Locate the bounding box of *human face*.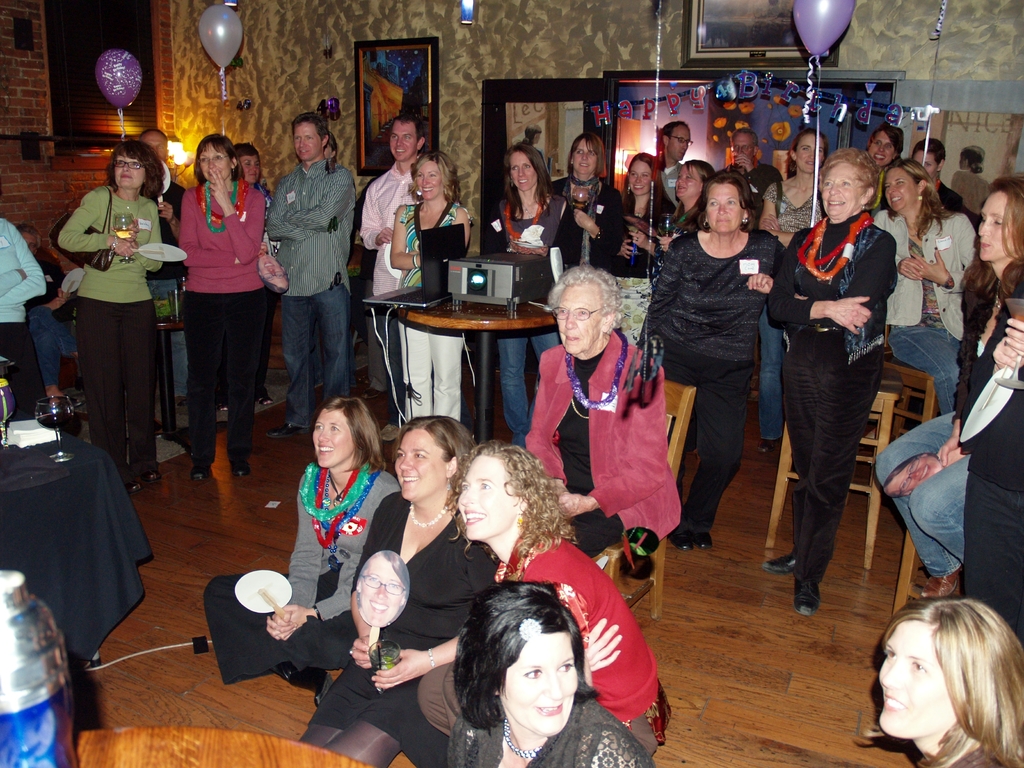
Bounding box: [x1=629, y1=160, x2=654, y2=193].
